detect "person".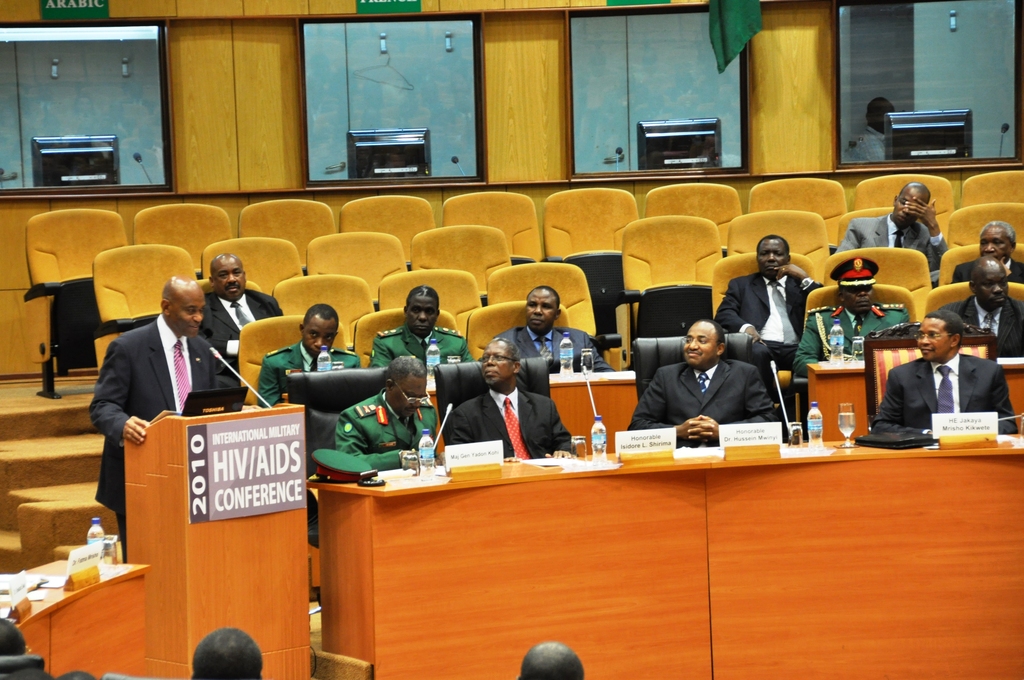
Detected at crop(202, 250, 288, 368).
